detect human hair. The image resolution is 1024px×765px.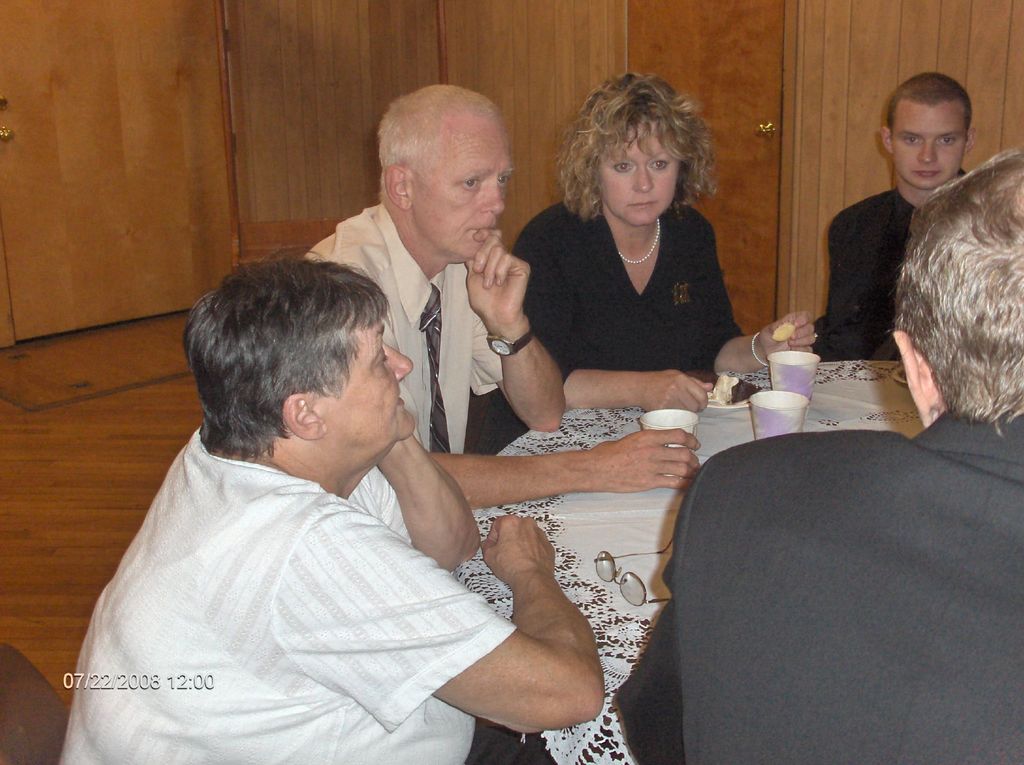
(182,249,391,466).
